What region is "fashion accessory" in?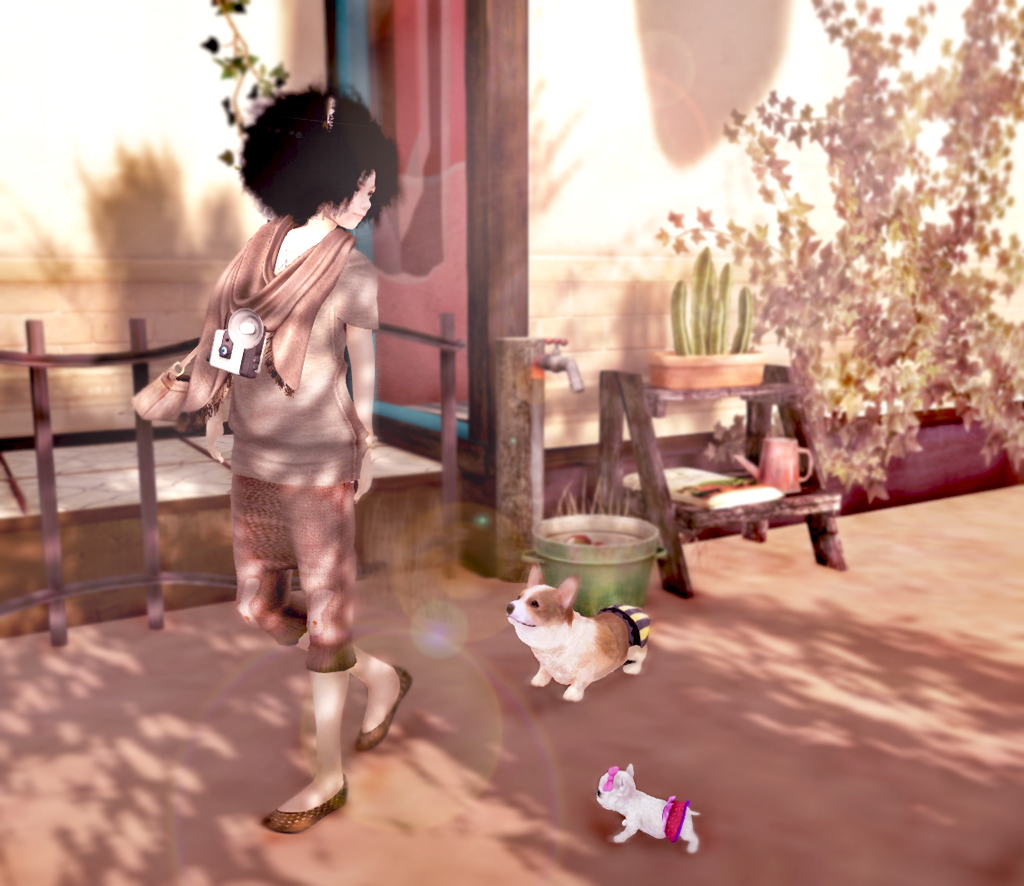
BBox(319, 94, 338, 134).
